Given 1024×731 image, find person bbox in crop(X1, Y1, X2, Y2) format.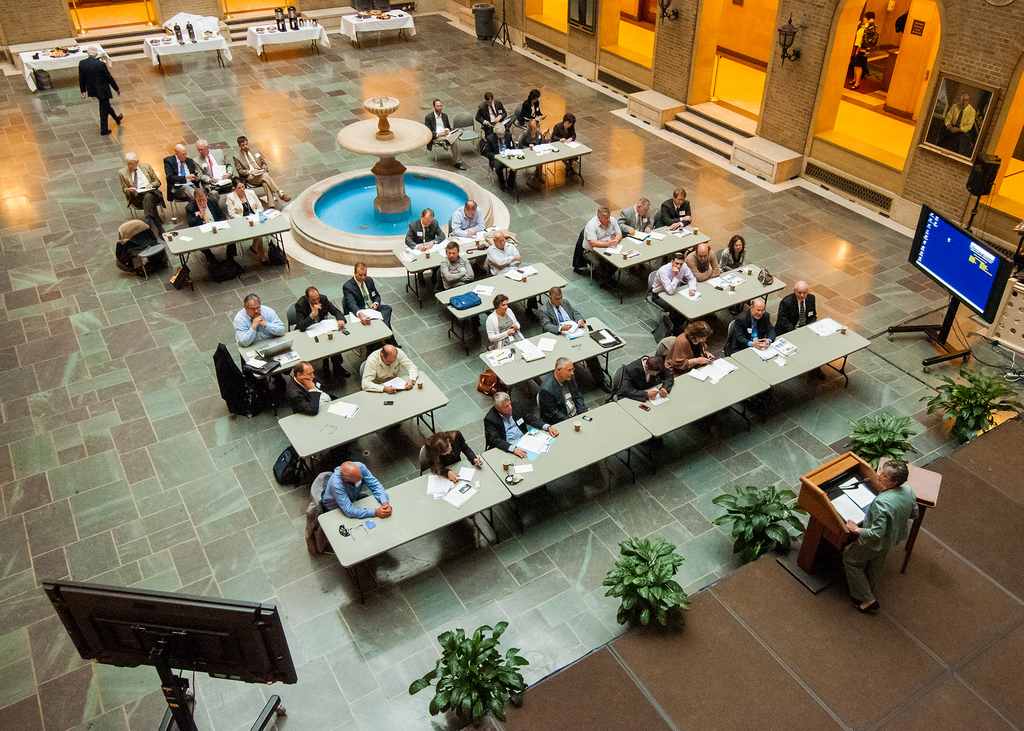
crop(404, 207, 445, 252).
